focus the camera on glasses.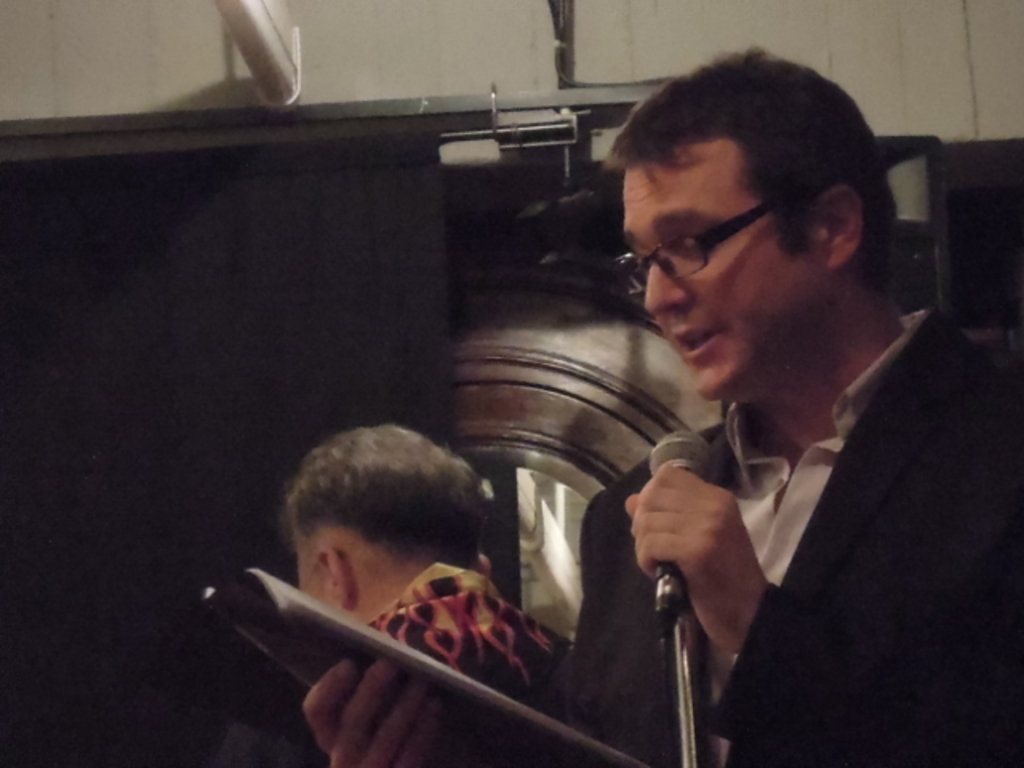
Focus region: (left=603, top=182, right=829, bottom=285).
